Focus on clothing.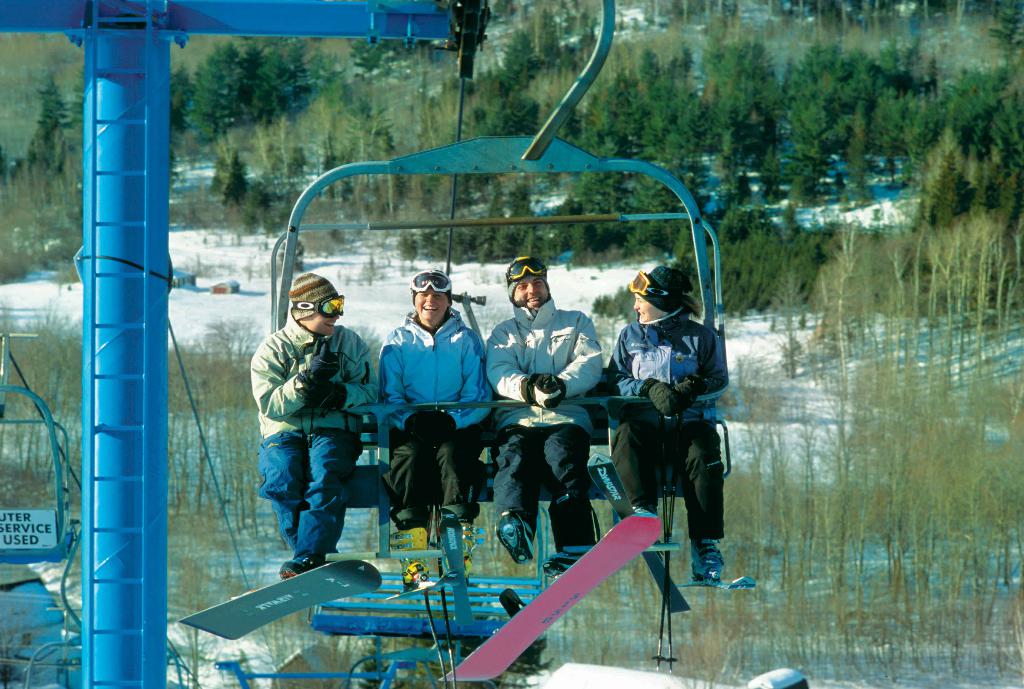
Focused at [248, 312, 369, 560].
